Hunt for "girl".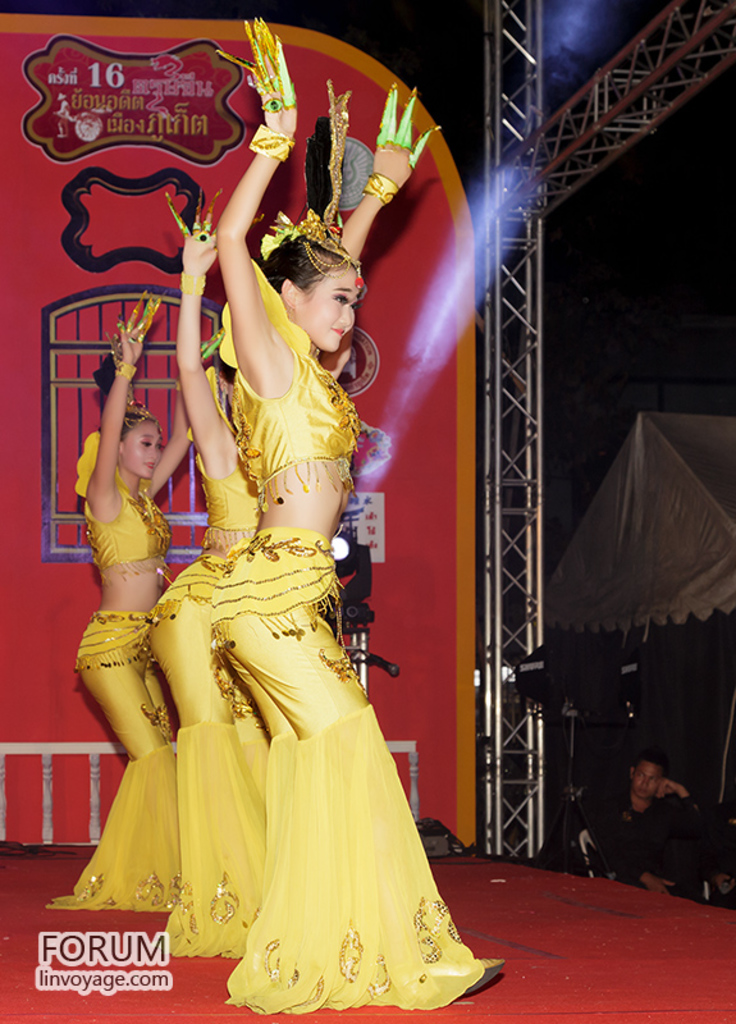
Hunted down at rect(56, 303, 177, 911).
